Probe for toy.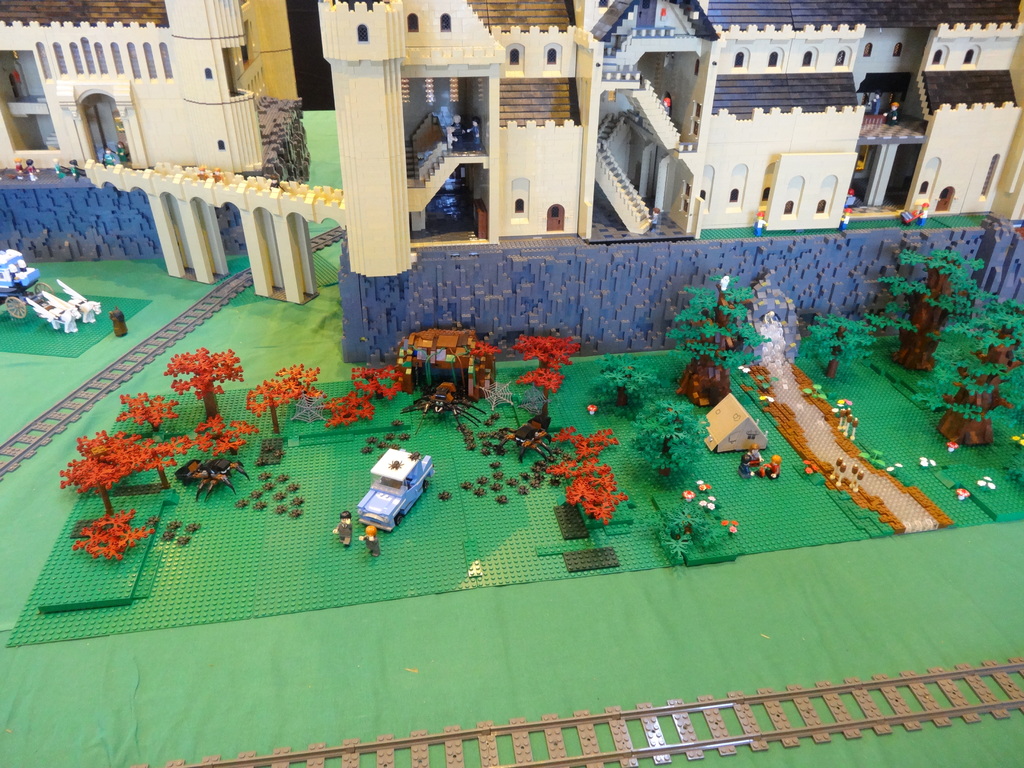
Probe result: box=[760, 455, 781, 479].
